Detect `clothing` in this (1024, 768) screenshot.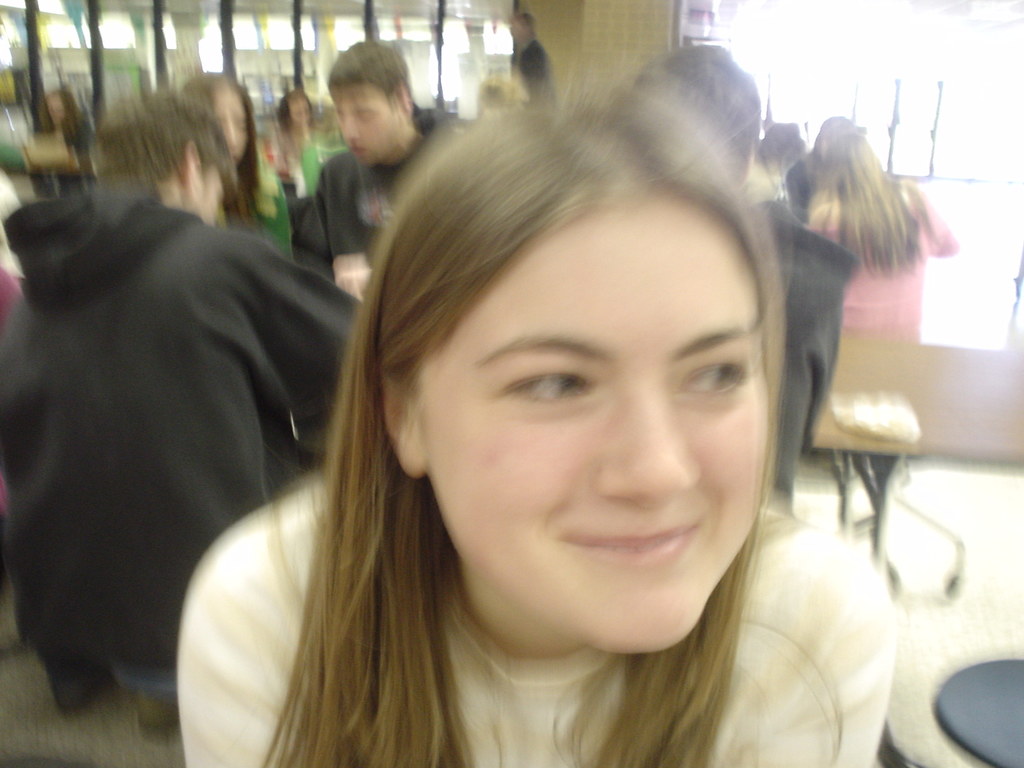
Detection: locate(2, 122, 349, 742).
